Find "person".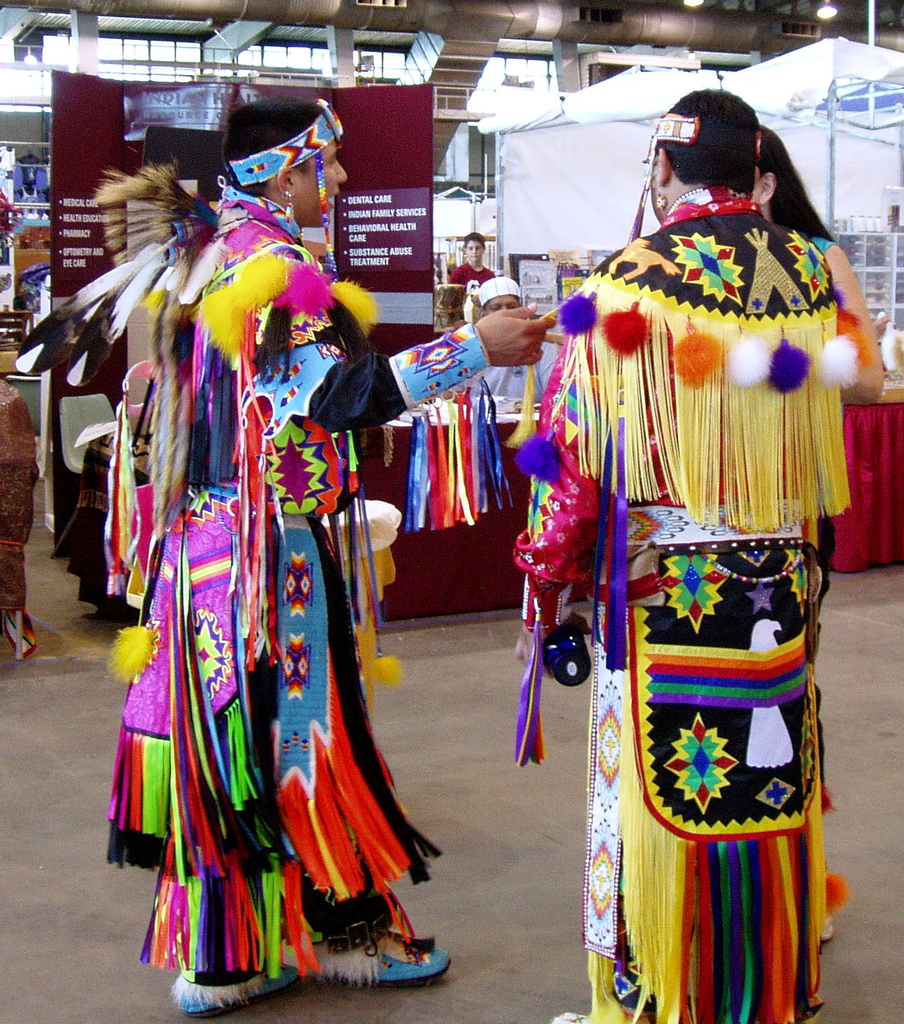
{"left": 465, "top": 270, "right": 558, "bottom": 398}.
